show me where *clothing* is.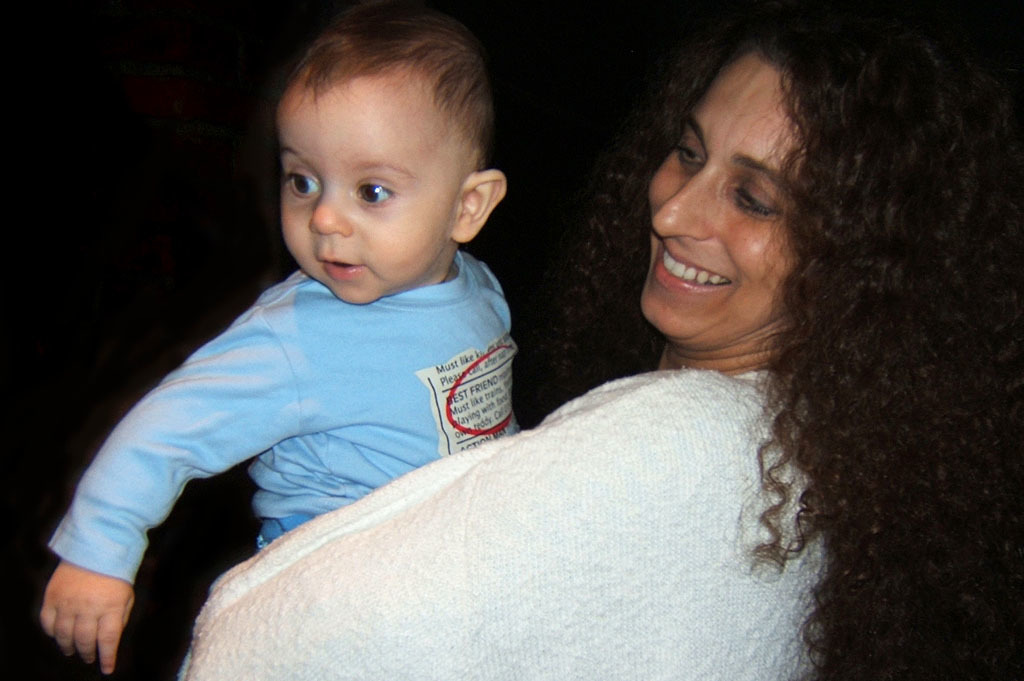
*clothing* is at pyautogui.locateOnScreen(165, 355, 878, 680).
